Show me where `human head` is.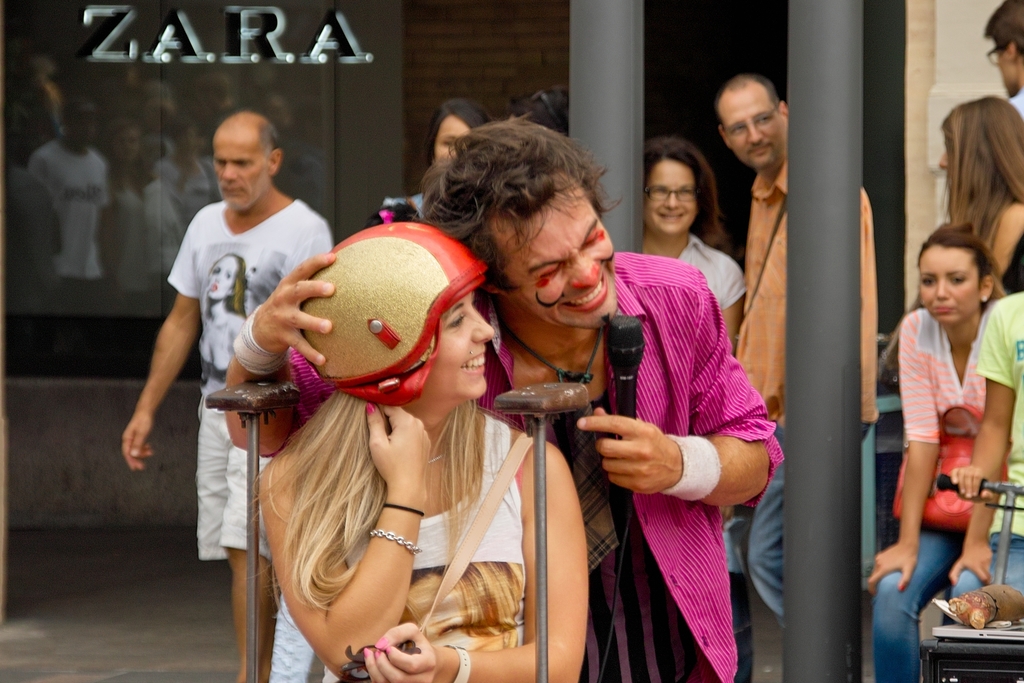
`human head` is at {"x1": 643, "y1": 136, "x2": 710, "y2": 236}.
